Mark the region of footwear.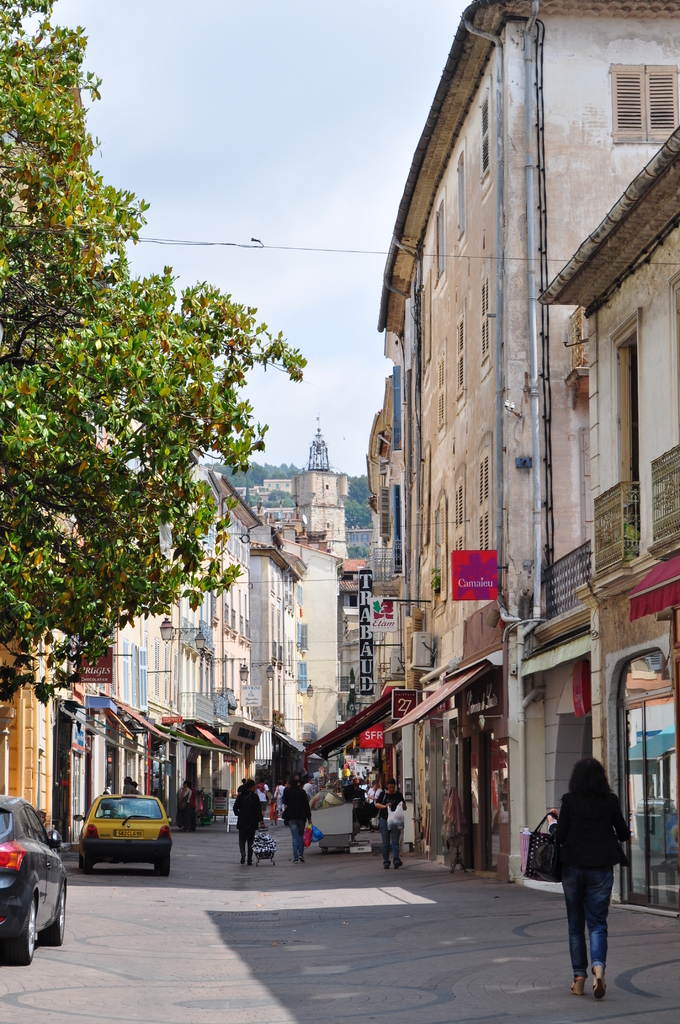
Region: l=247, t=860, r=252, b=867.
